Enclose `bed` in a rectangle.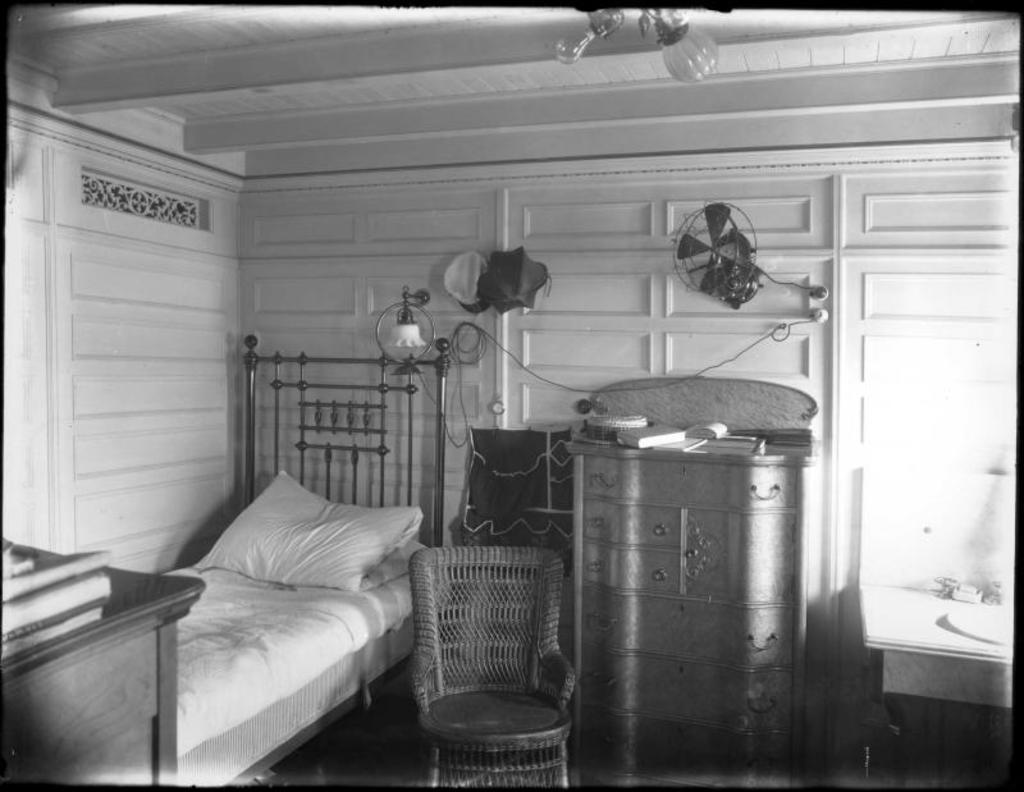
13/438/453/779.
